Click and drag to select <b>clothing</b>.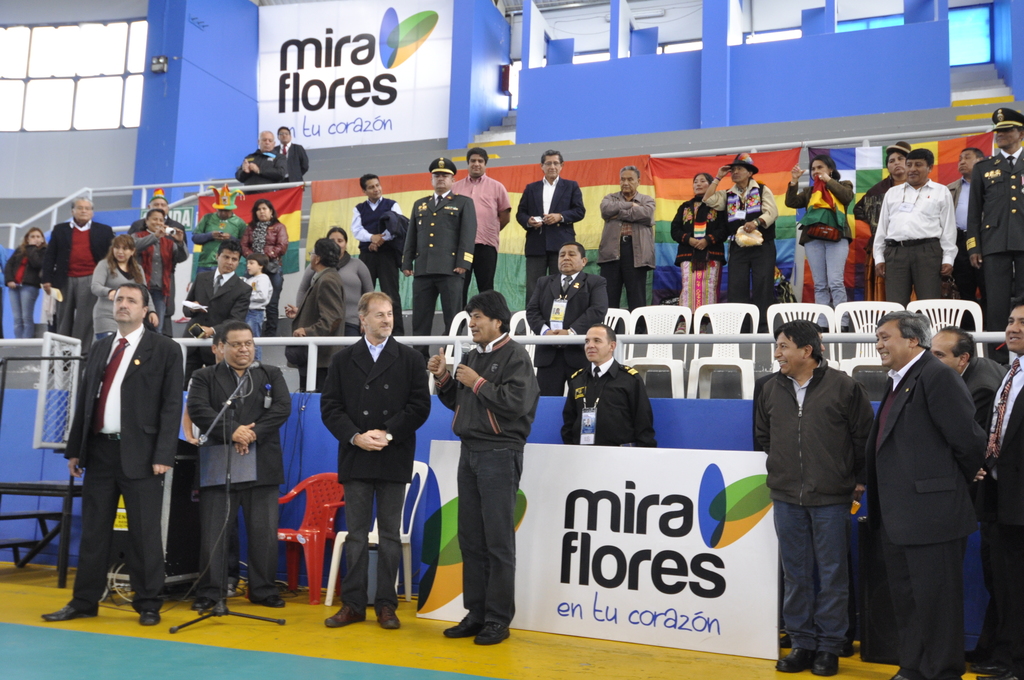
Selection: <bbox>452, 174, 511, 306</bbox>.
